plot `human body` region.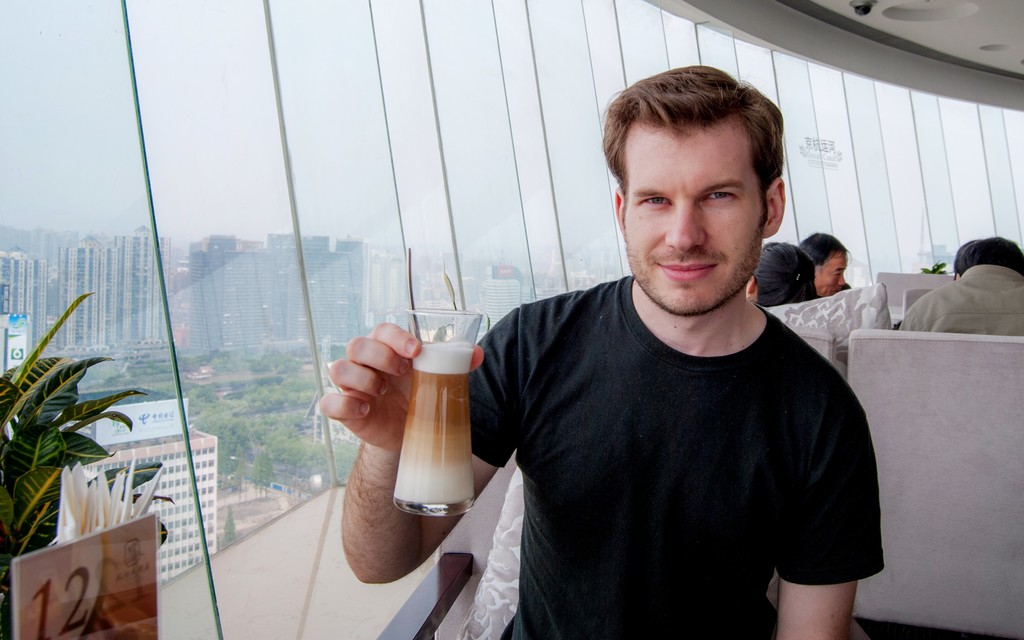
Plotted at bbox=[342, 61, 892, 639].
